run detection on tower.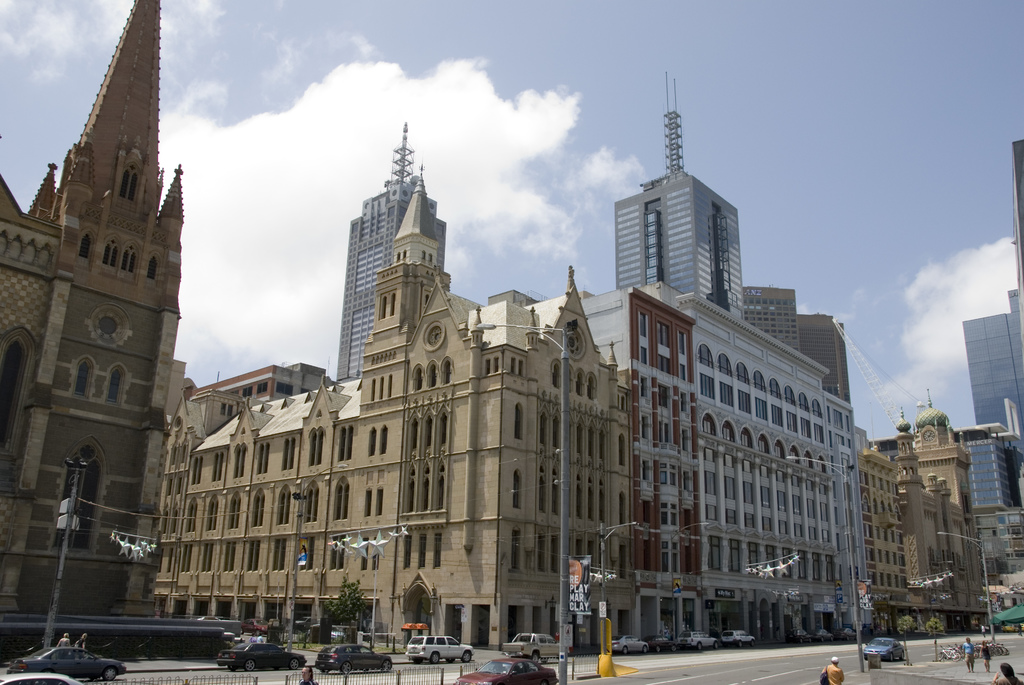
Result: [1, 0, 166, 639].
